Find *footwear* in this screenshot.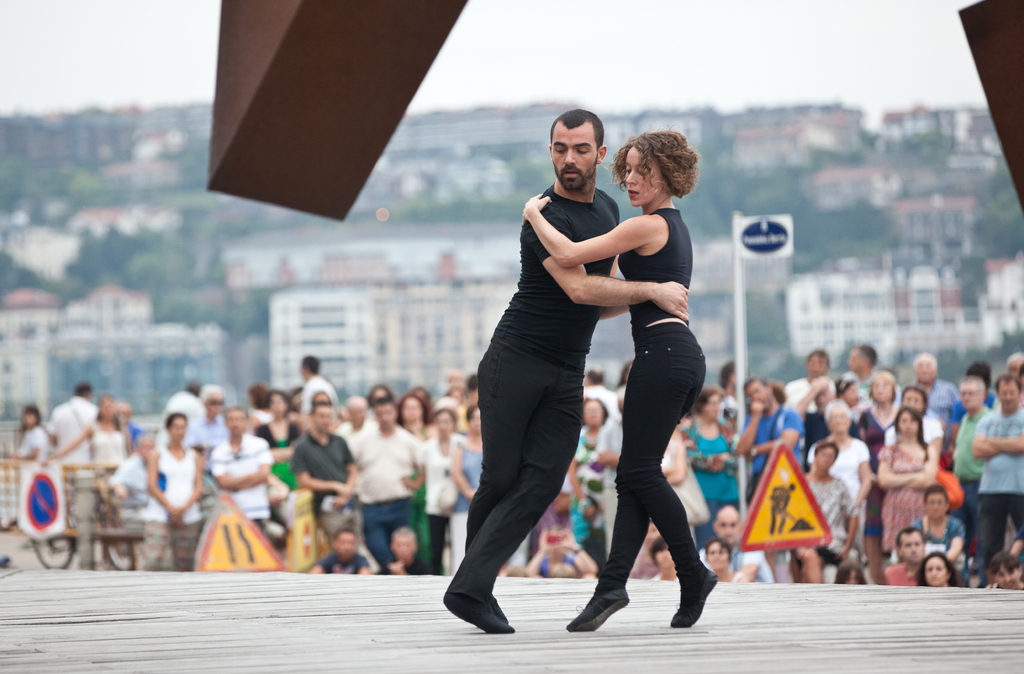
The bounding box for *footwear* is box(675, 563, 714, 626).
